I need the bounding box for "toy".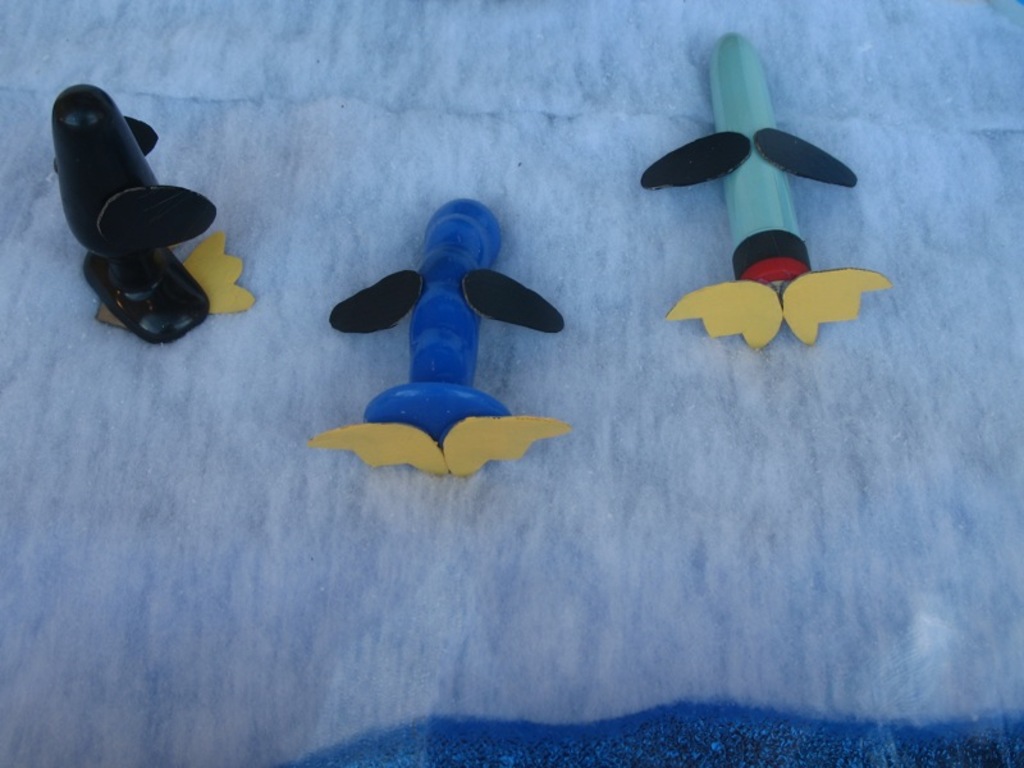
Here it is: 50 65 273 376.
